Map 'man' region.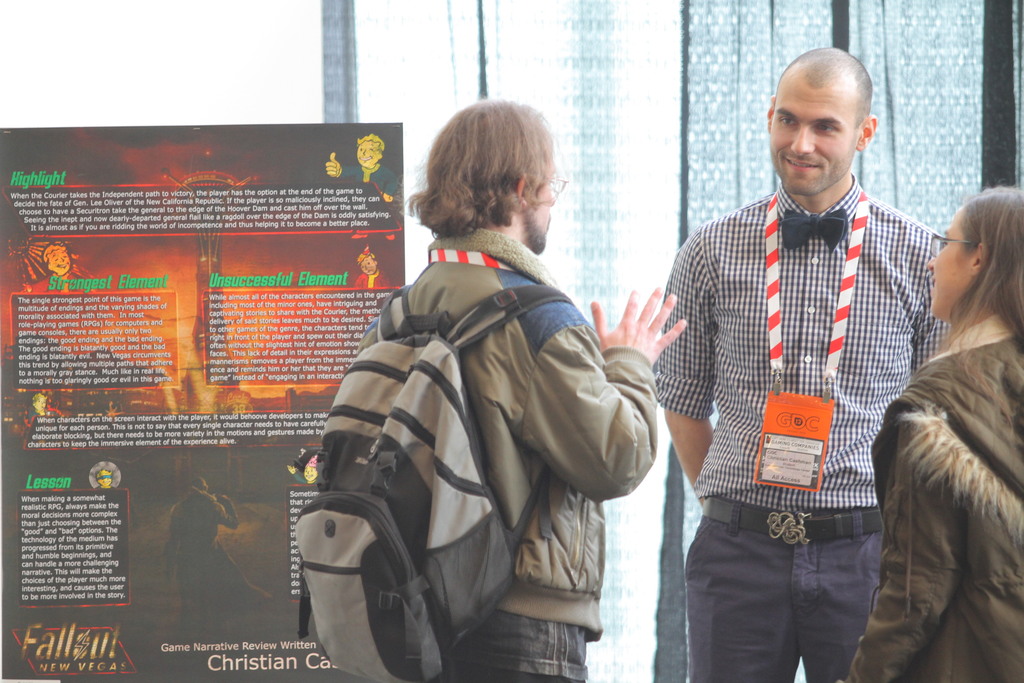
Mapped to pyautogui.locateOnScreen(653, 40, 956, 672).
